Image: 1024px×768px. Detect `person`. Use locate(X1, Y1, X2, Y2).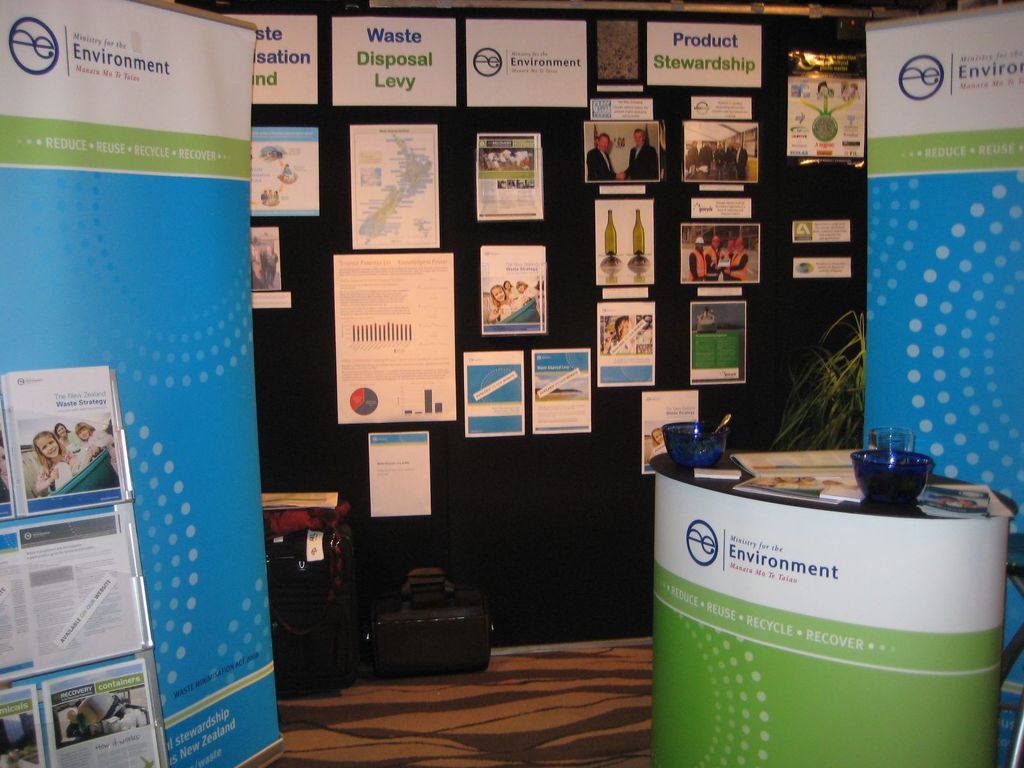
locate(273, 190, 278, 203).
